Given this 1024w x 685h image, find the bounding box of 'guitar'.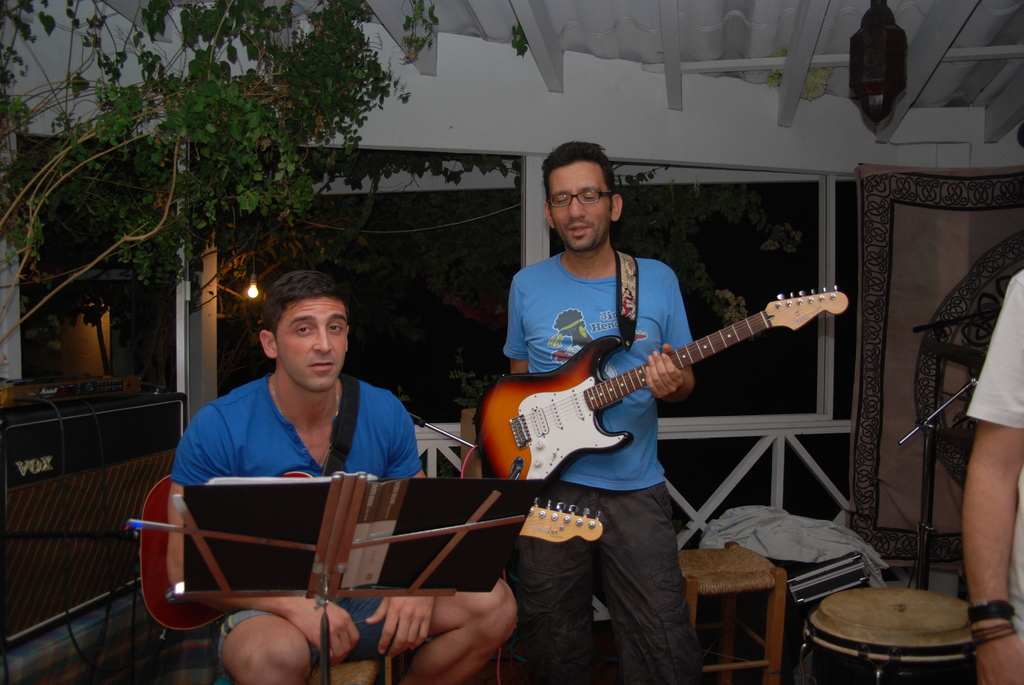
<region>464, 279, 845, 513</region>.
